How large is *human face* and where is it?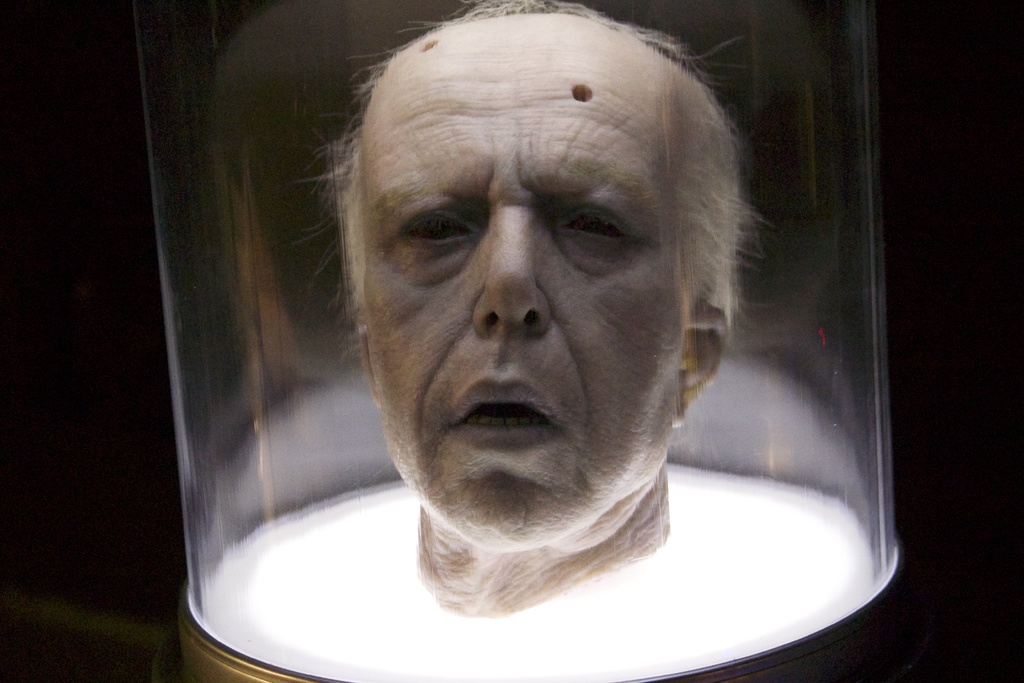
Bounding box: {"left": 360, "top": 27, "right": 690, "bottom": 547}.
